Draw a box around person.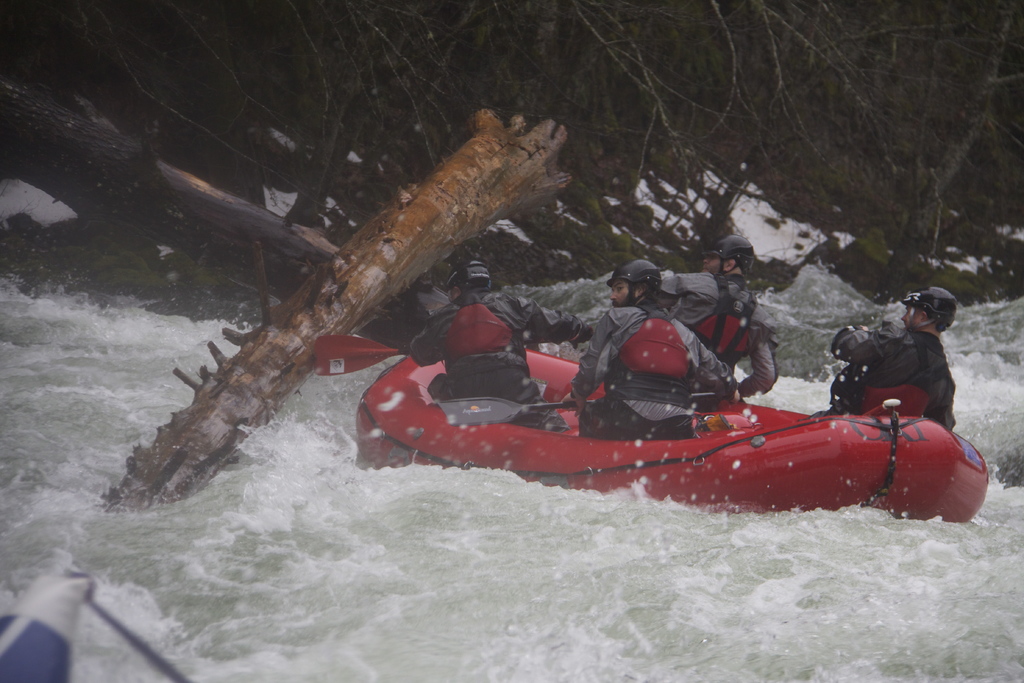
Rect(565, 261, 741, 450).
